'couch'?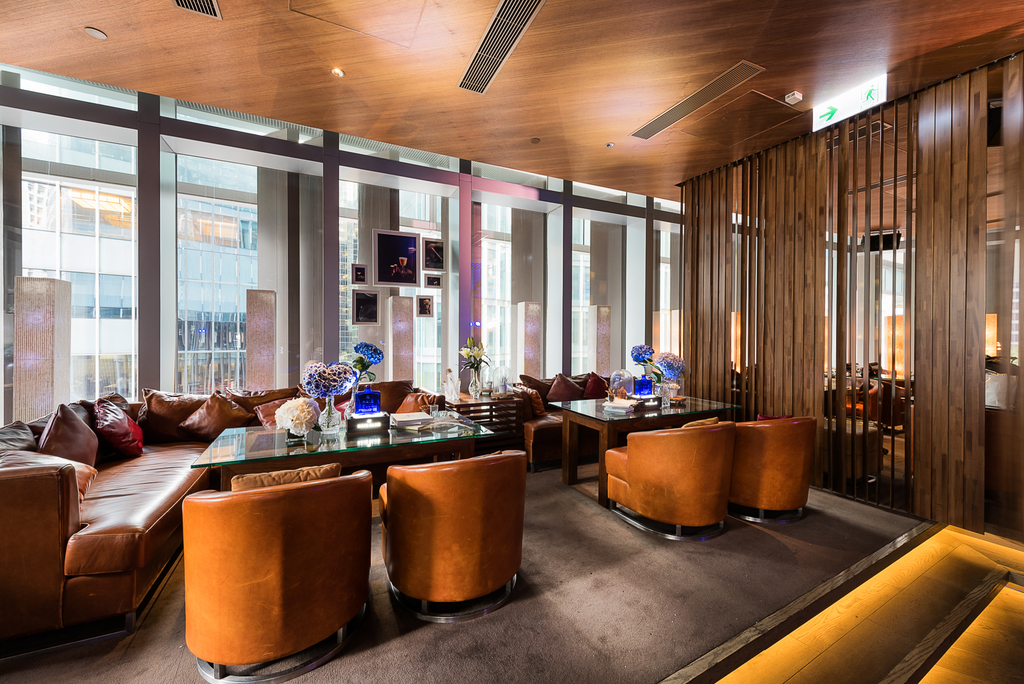
{"left": 0, "top": 380, "right": 447, "bottom": 660}
